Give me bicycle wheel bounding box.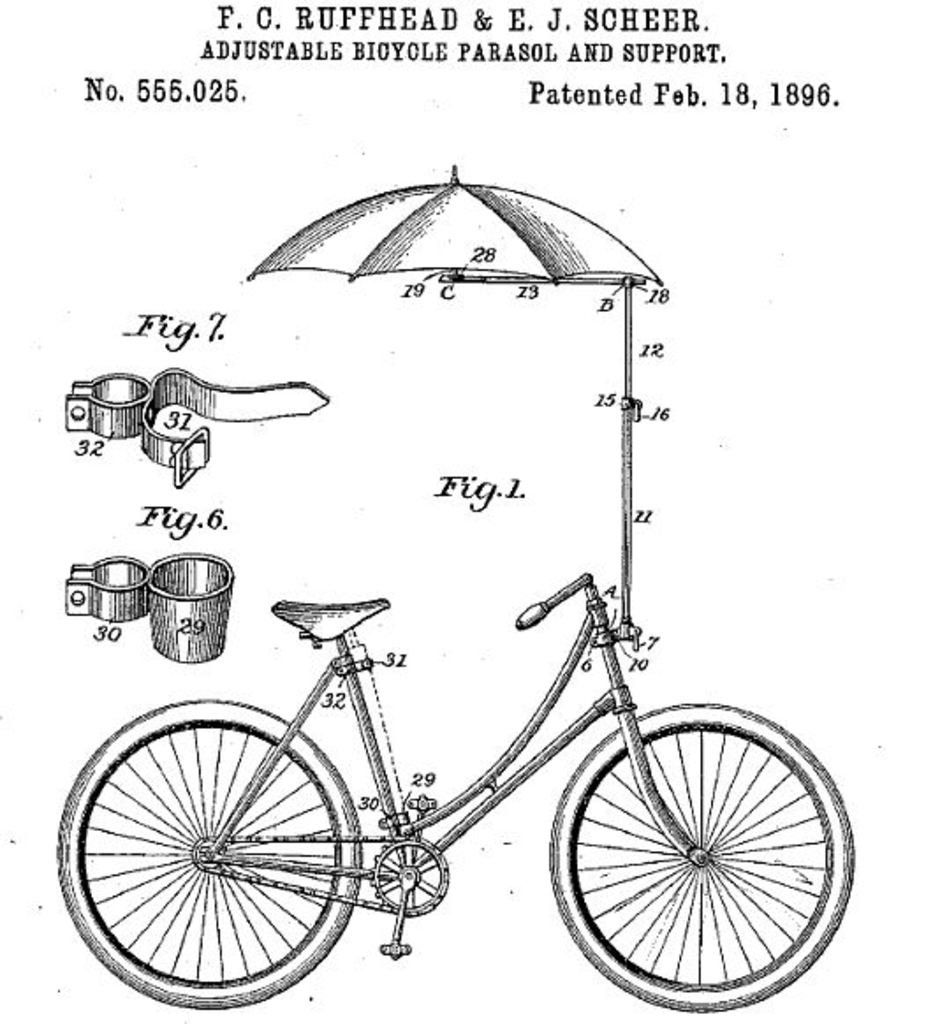
(x1=530, y1=688, x2=870, y2=998).
